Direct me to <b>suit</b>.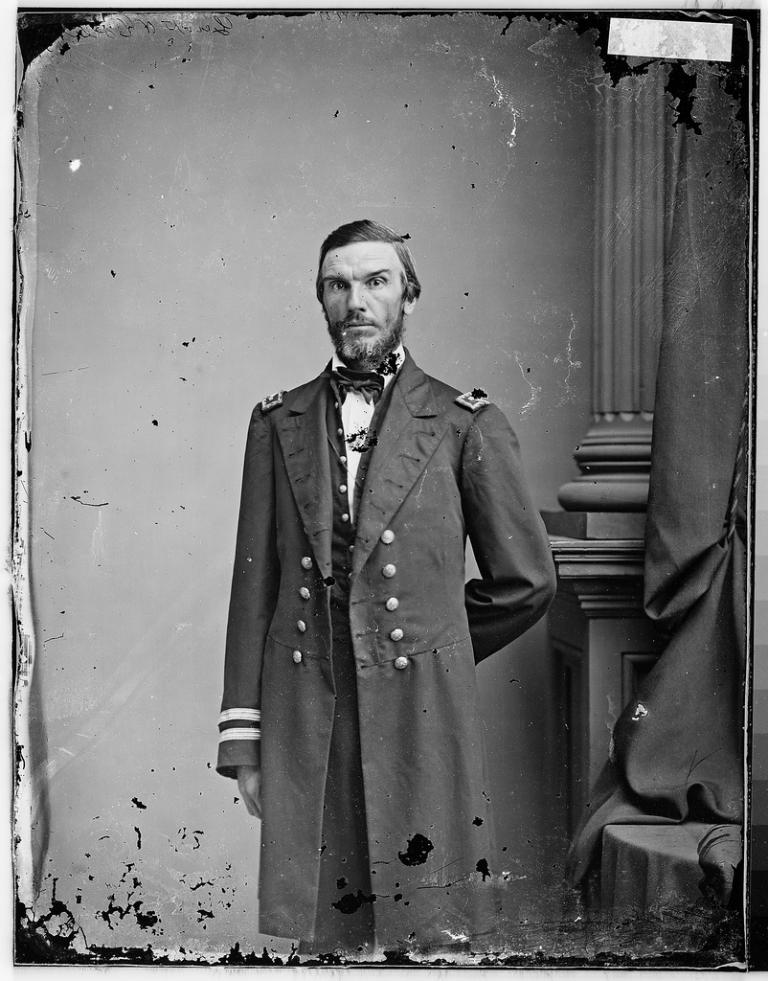
Direction: bbox=[215, 344, 563, 949].
